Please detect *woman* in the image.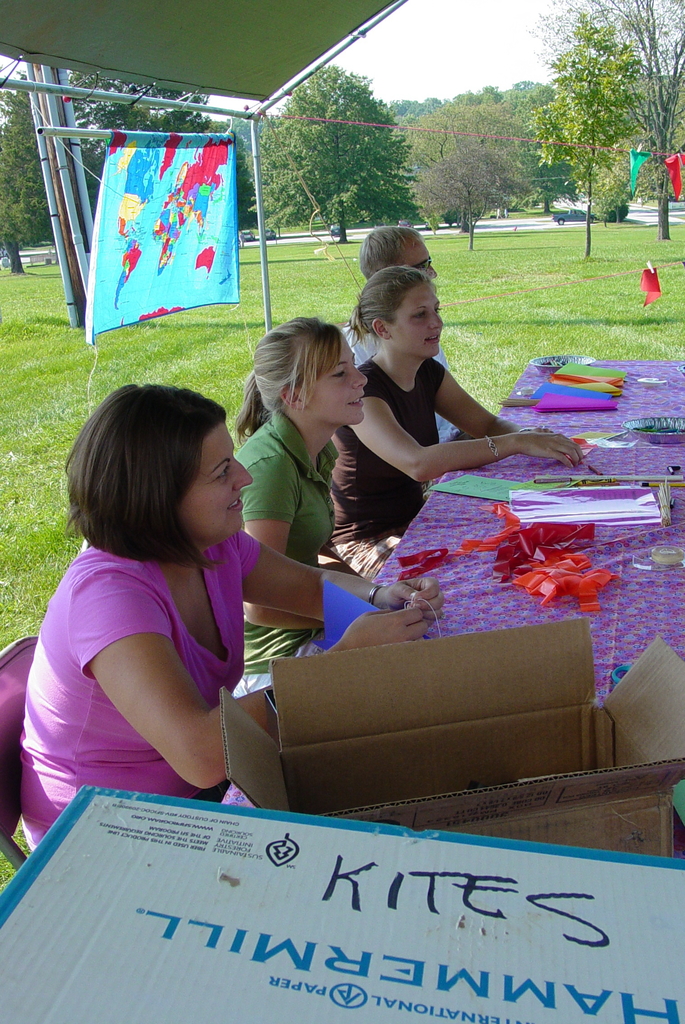
(20,344,328,824).
